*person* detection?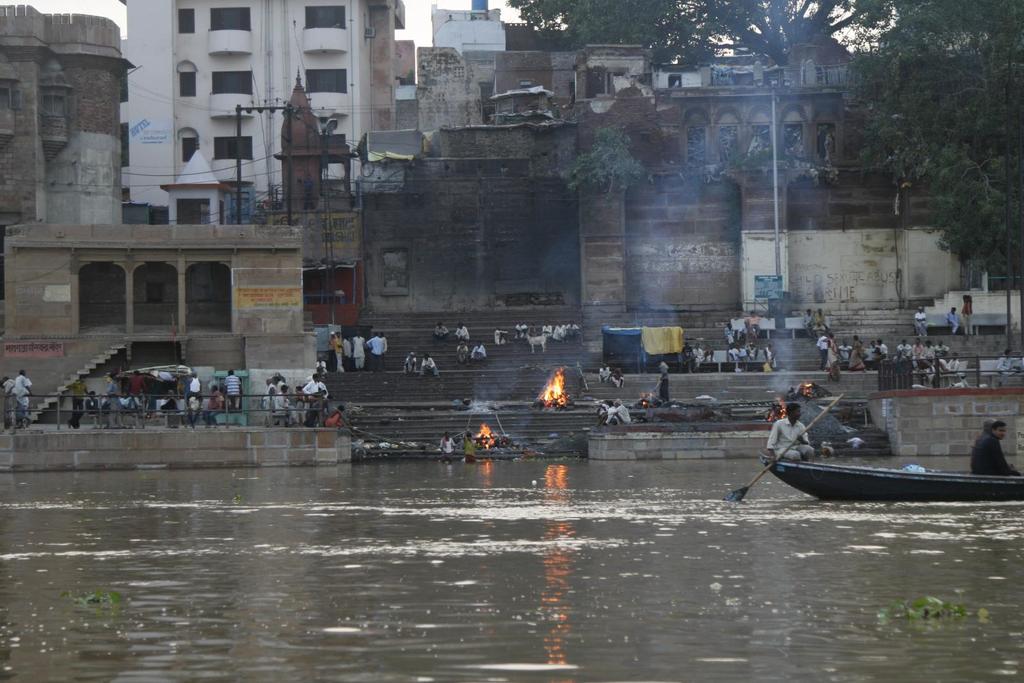
<box>224,368,240,412</box>
